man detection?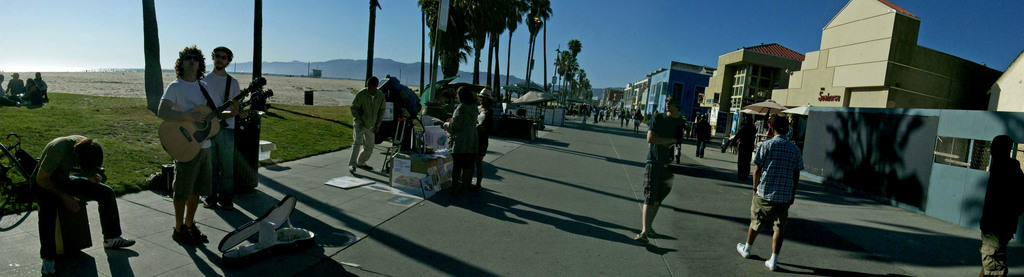
638 94 685 243
